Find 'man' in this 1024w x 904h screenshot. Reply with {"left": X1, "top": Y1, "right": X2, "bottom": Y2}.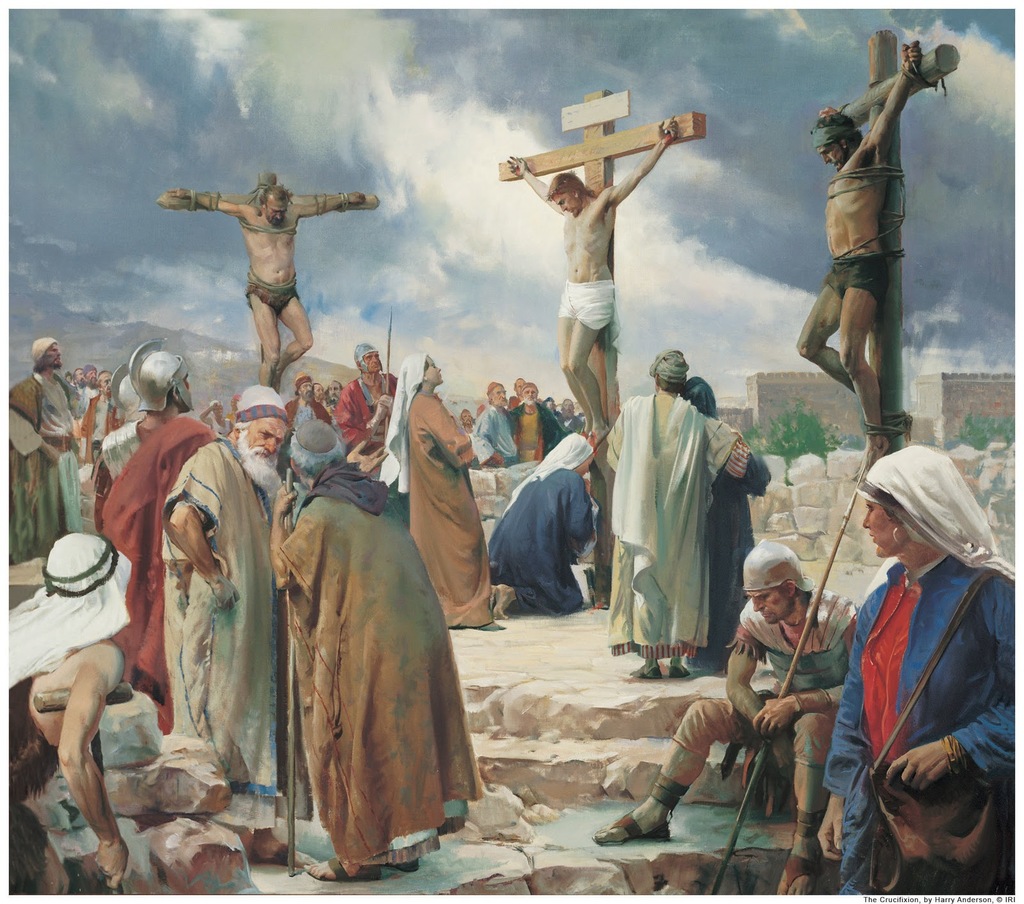
{"left": 327, "top": 380, "right": 341, "bottom": 402}.
